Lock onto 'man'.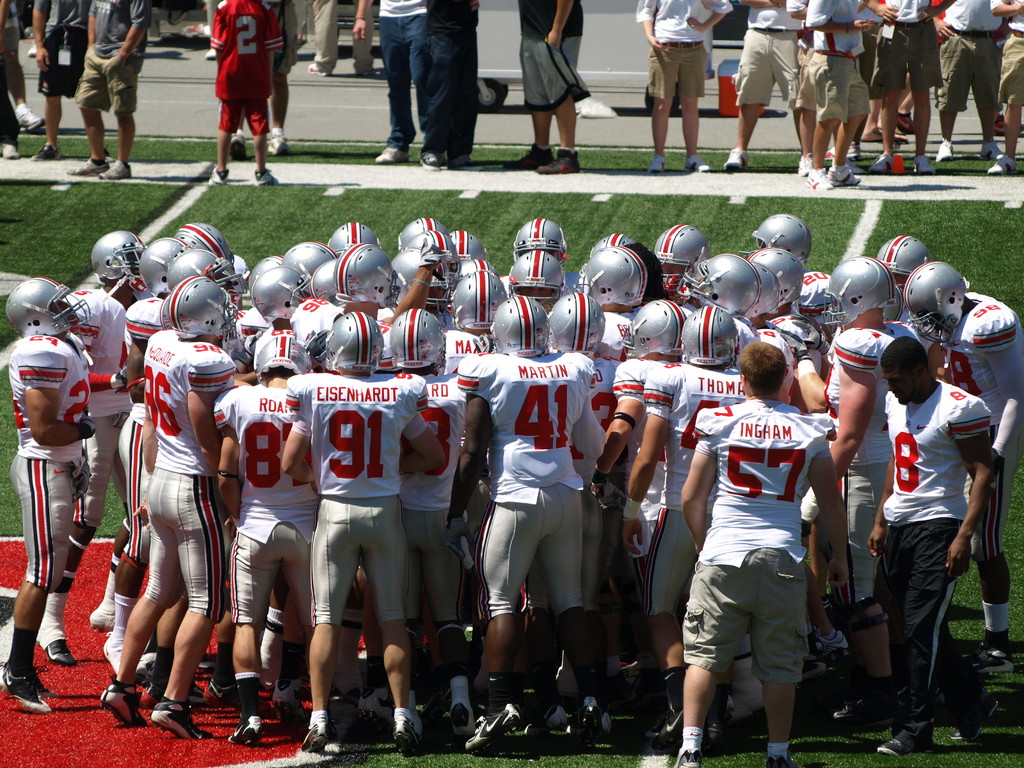
Locked: pyautogui.locateOnScreen(308, 0, 378, 77).
